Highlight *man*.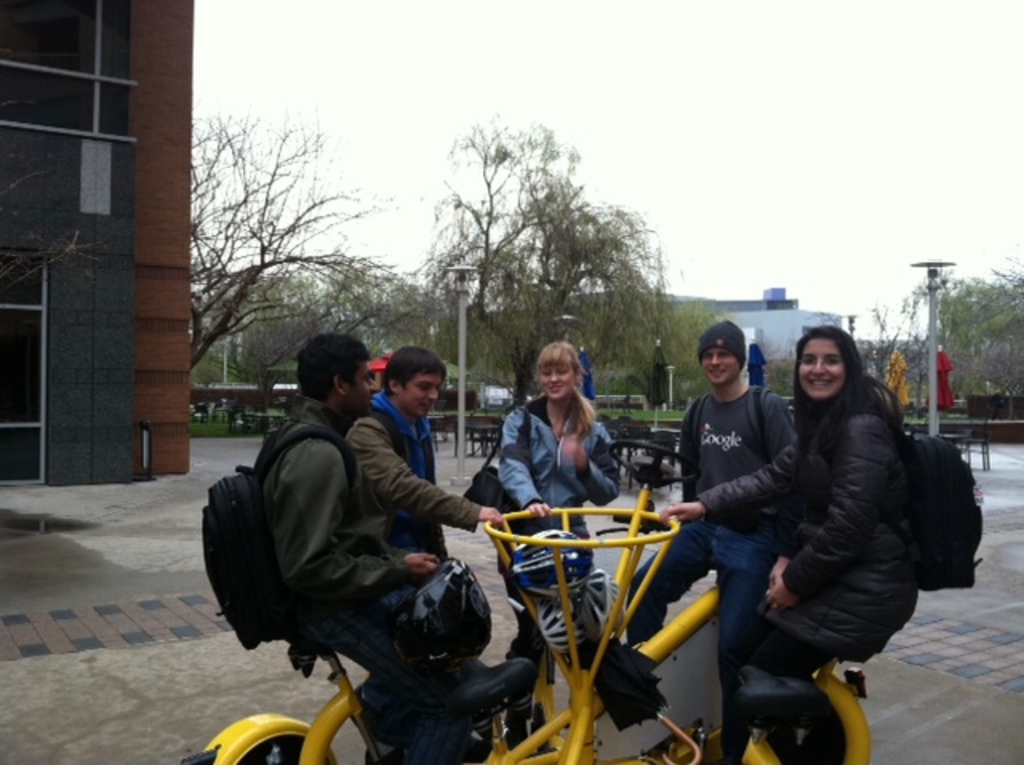
Highlighted region: locate(258, 339, 451, 747).
